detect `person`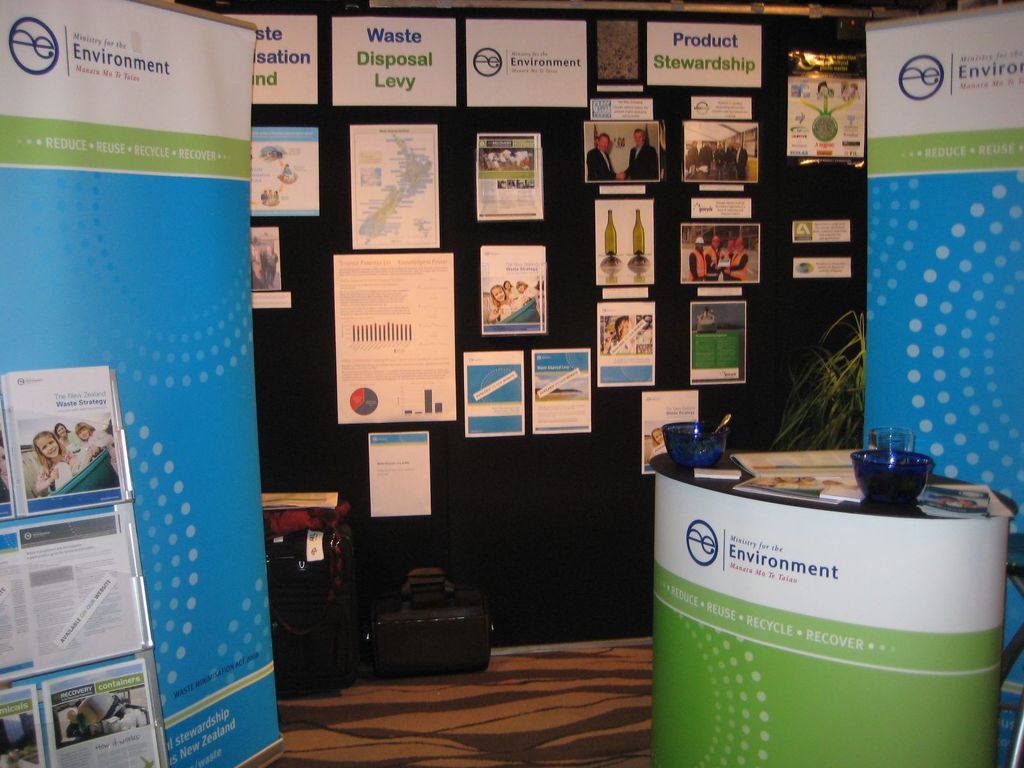
646/426/664/465
